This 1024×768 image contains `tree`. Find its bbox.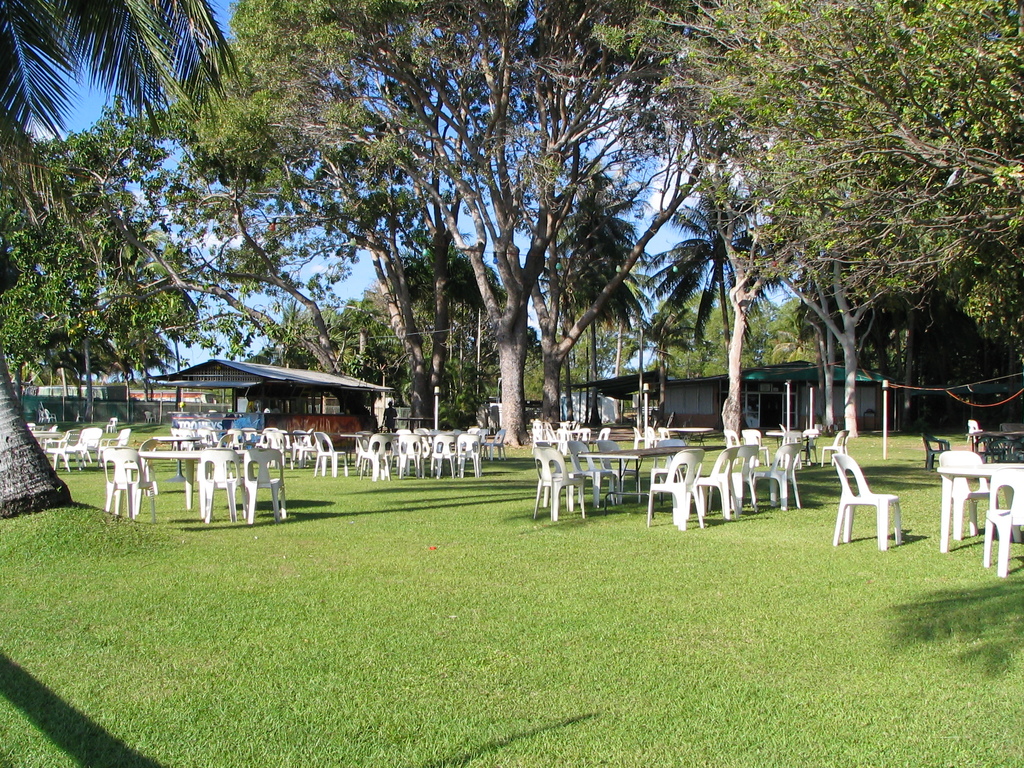
208 0 678 436.
